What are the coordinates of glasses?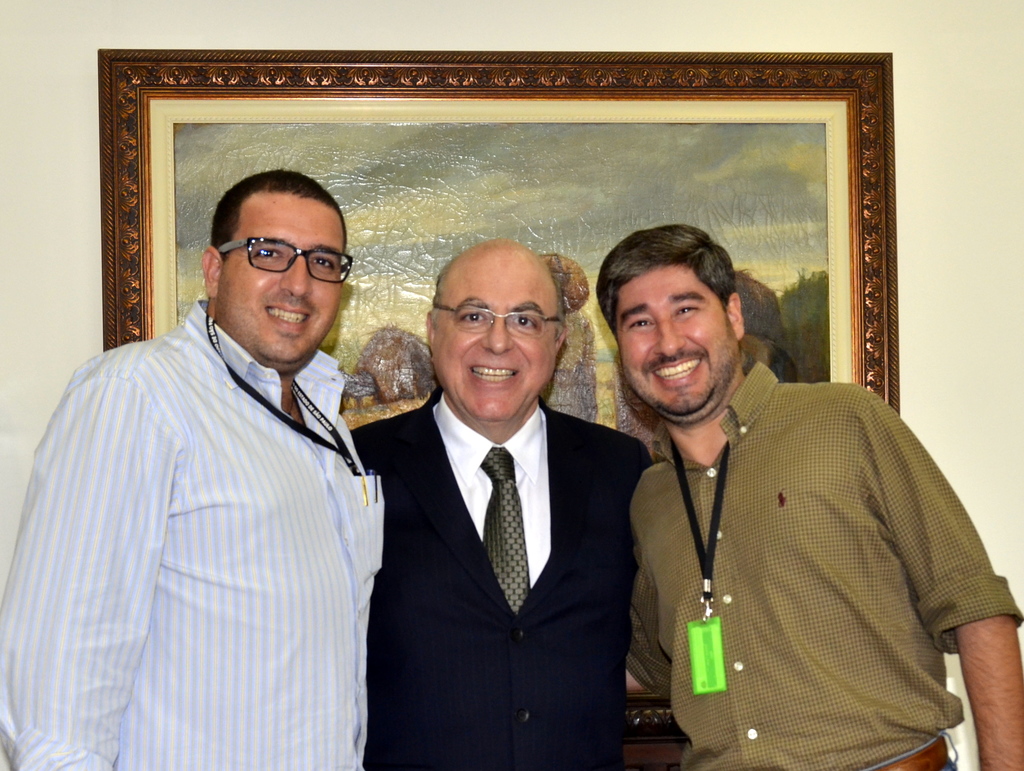
212 234 356 287.
